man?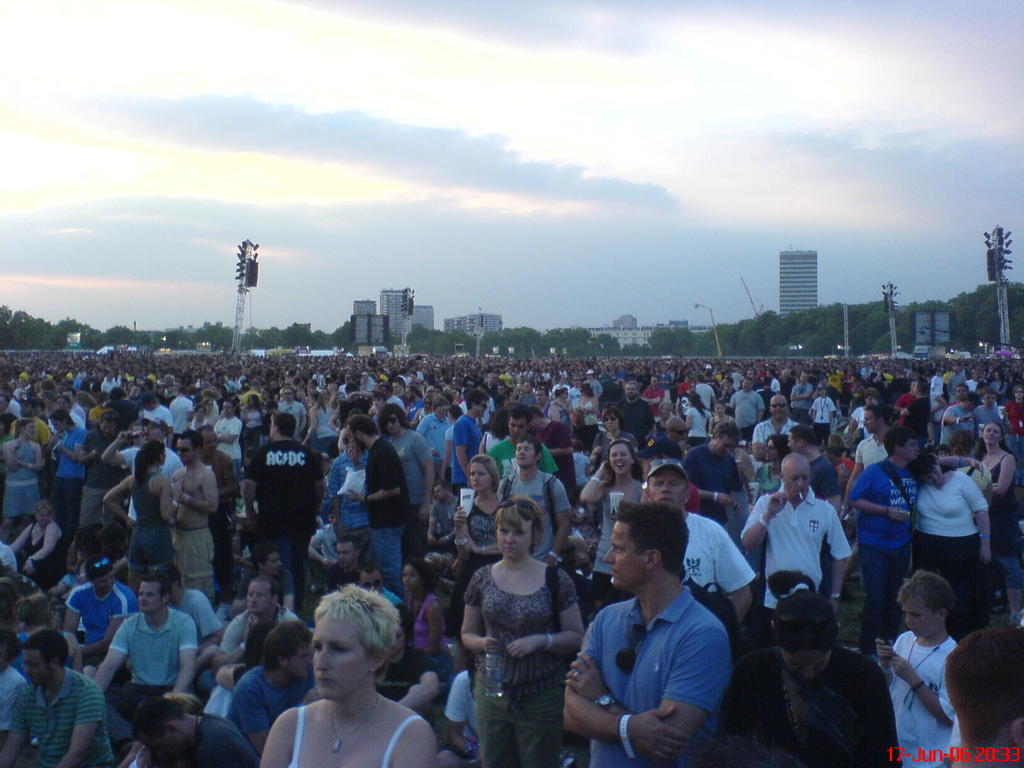
{"left": 232, "top": 535, "right": 300, "bottom": 616}
